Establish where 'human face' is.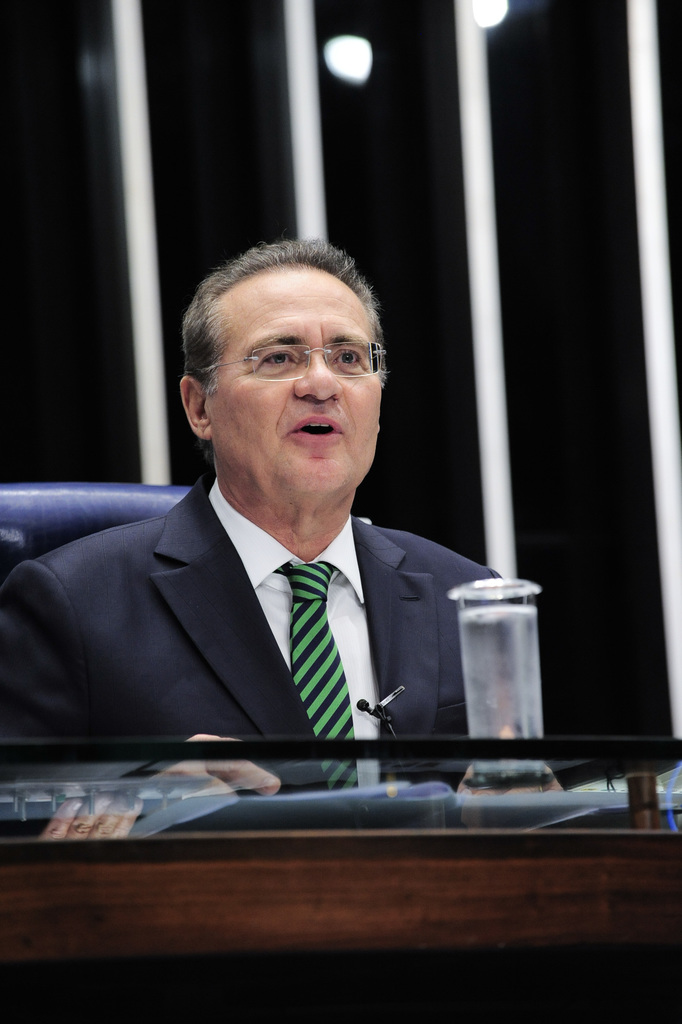
Established at 207, 273, 384, 507.
